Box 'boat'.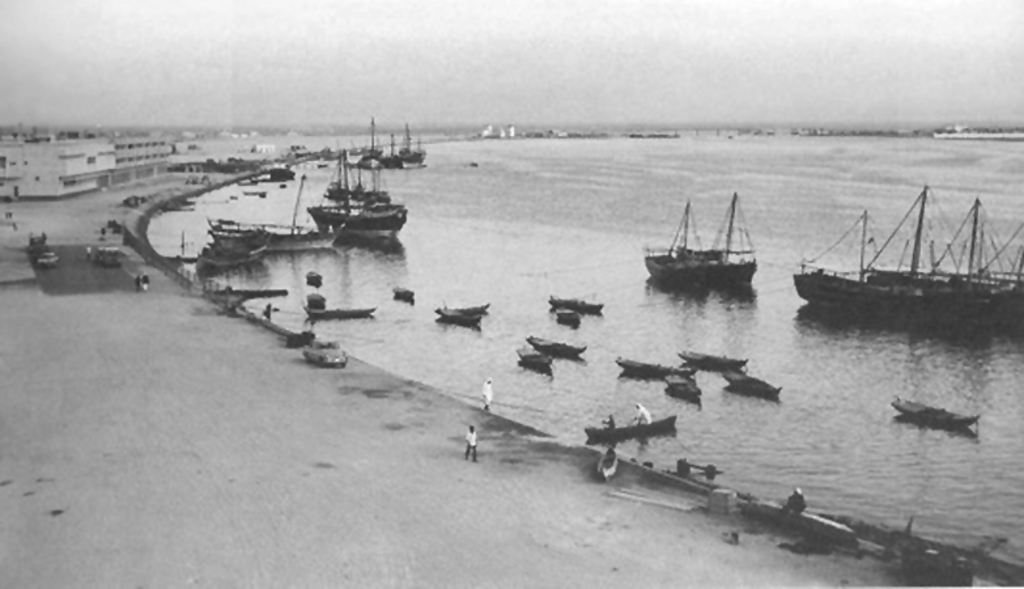
x1=623 y1=360 x2=705 y2=376.
